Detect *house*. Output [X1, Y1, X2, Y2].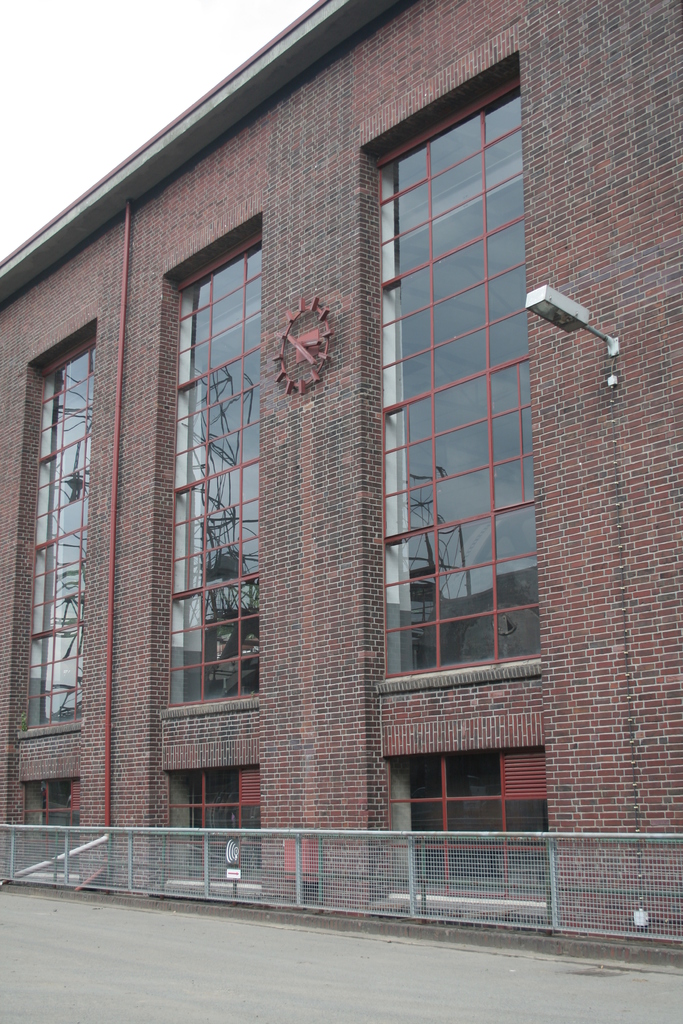
[5, 0, 682, 975].
